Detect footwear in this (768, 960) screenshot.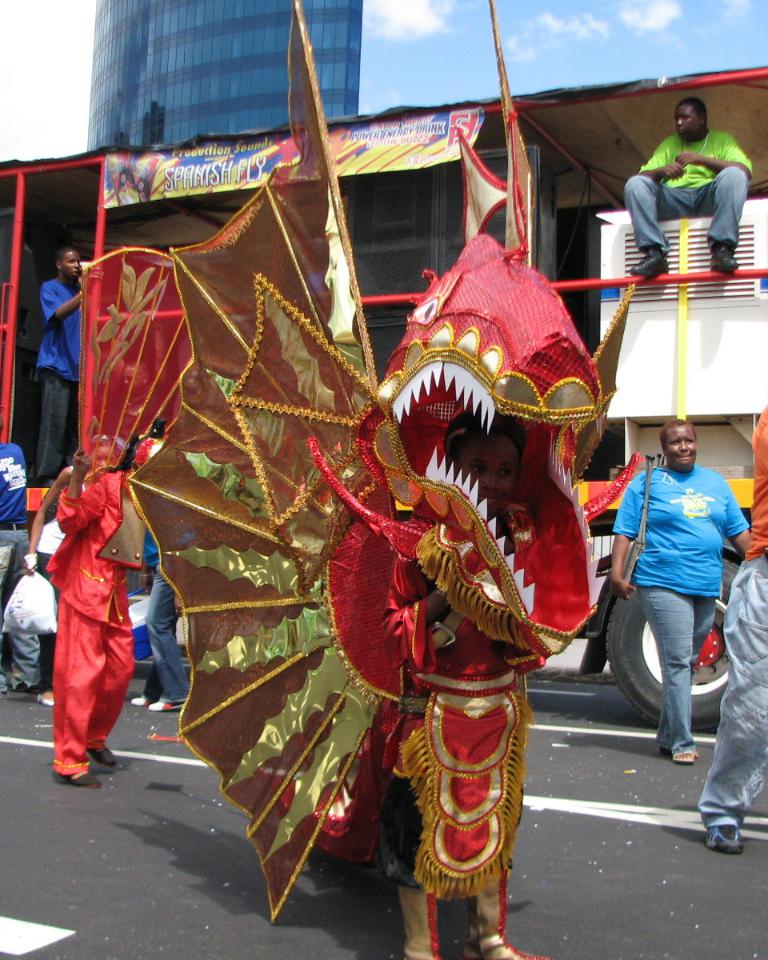
Detection: 711/250/741/272.
